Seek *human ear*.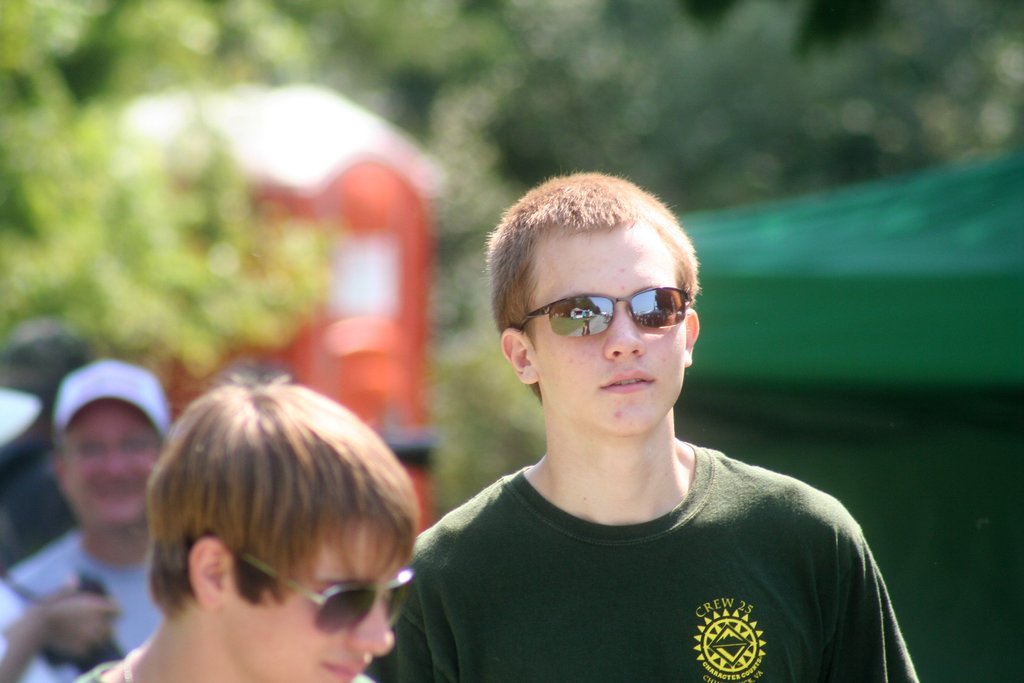
box=[499, 329, 540, 386].
